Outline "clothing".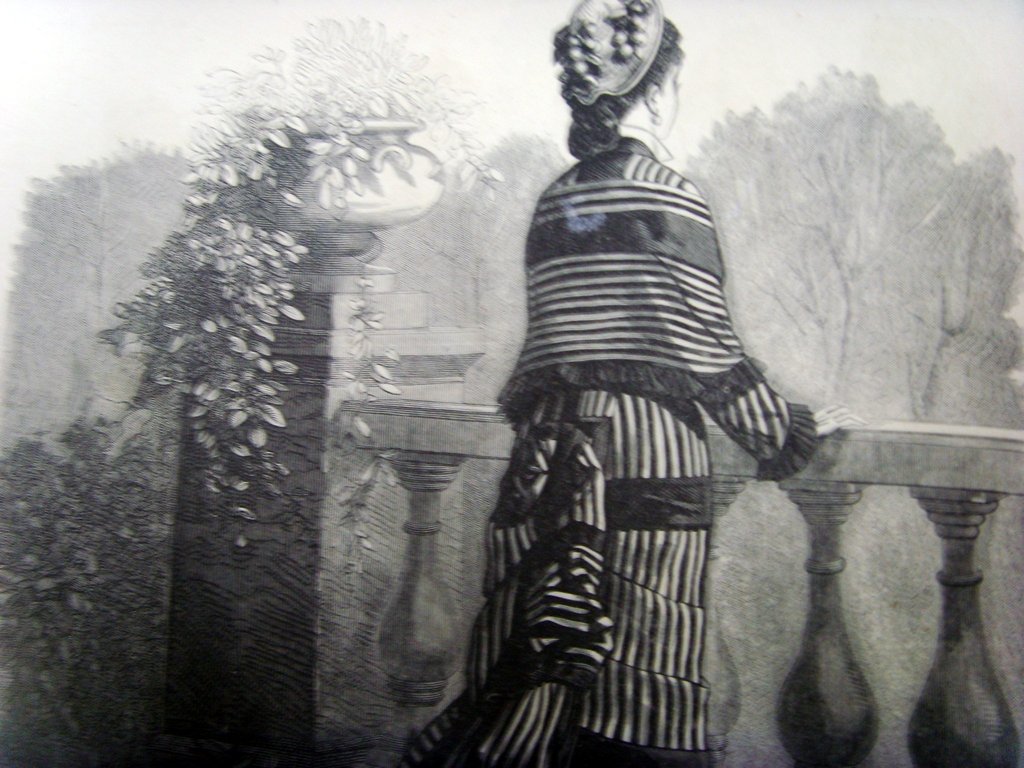
Outline: bbox(473, 81, 833, 728).
